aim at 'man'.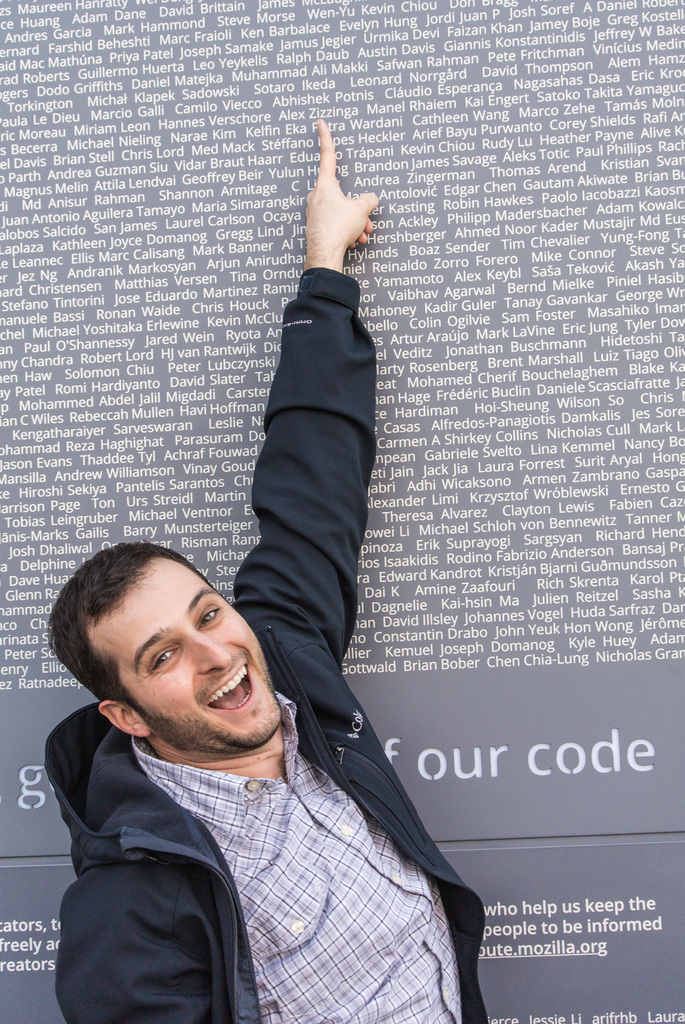
Aimed at <bbox>74, 216, 504, 973</bbox>.
